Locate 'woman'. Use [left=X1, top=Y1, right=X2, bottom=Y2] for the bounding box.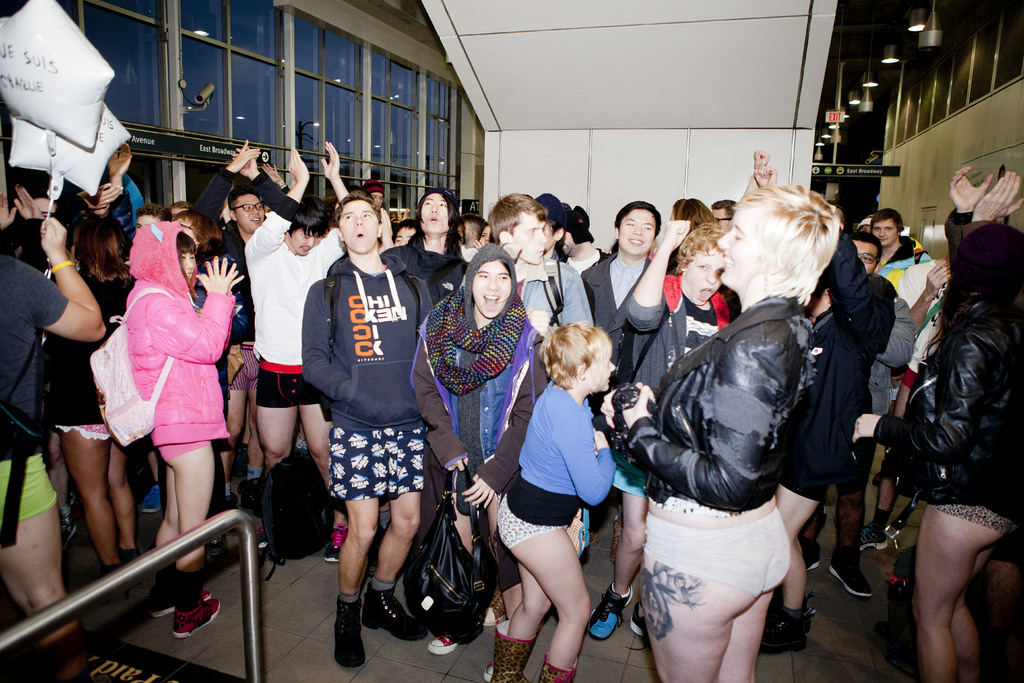
[left=622, top=190, right=843, bottom=682].
